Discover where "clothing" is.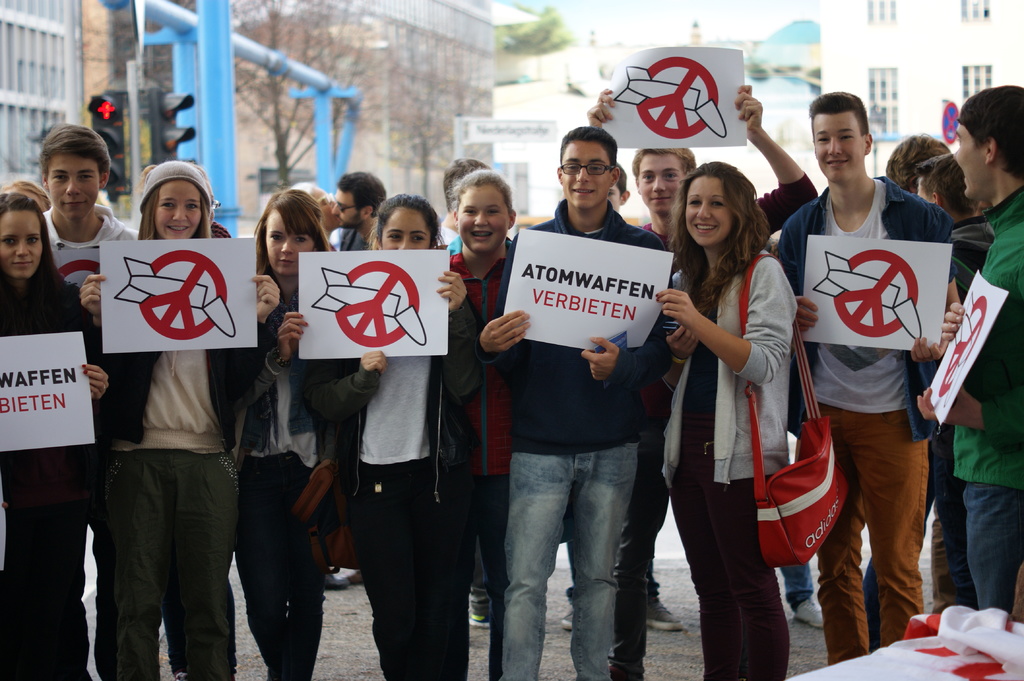
Discovered at (774,170,960,664).
